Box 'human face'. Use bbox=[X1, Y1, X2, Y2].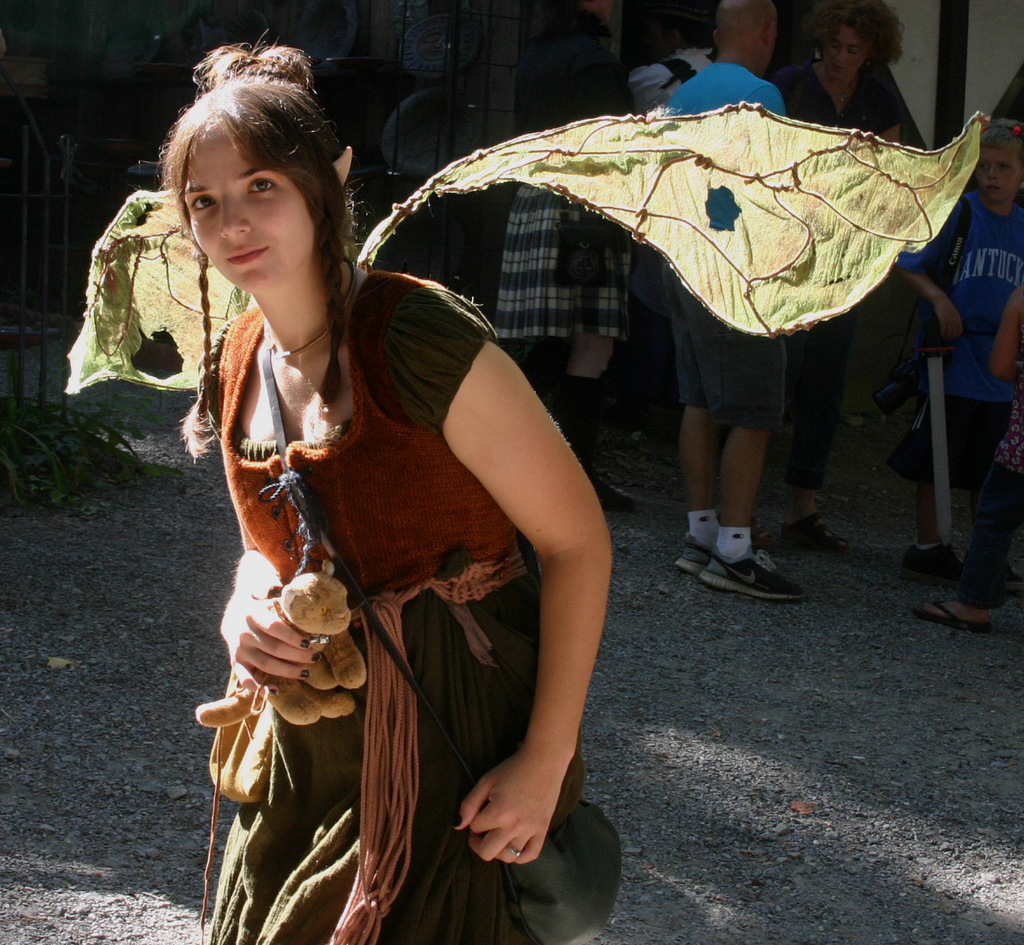
bbox=[589, 0, 613, 17].
